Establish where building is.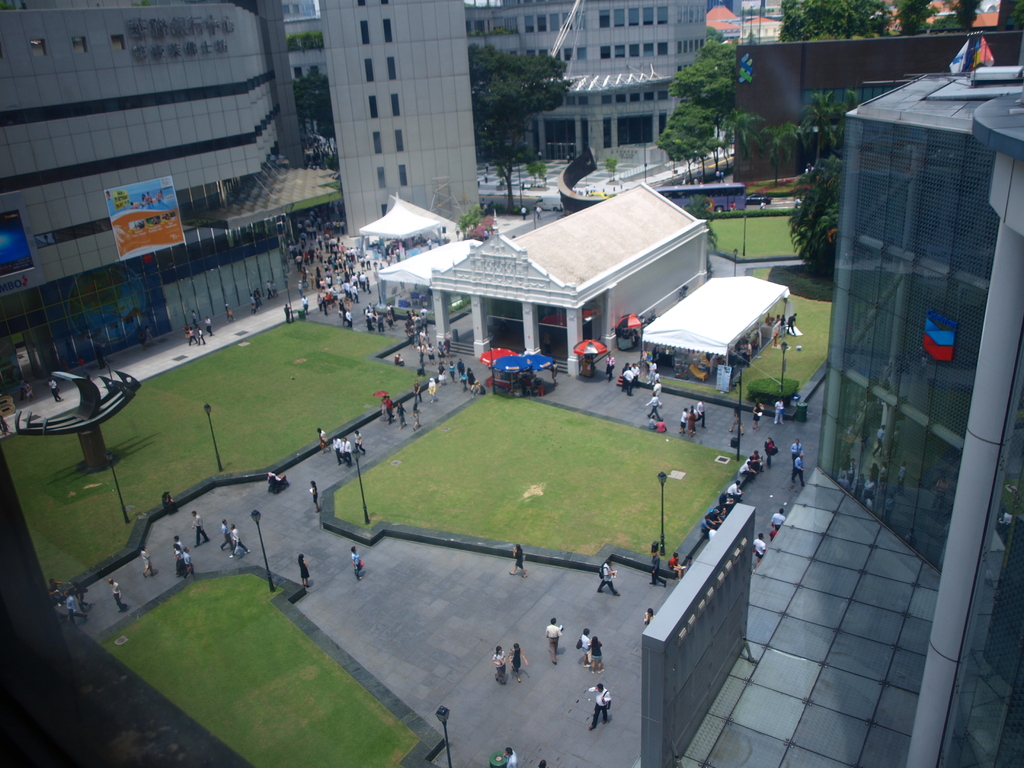
Established at box(737, 29, 1022, 185).
